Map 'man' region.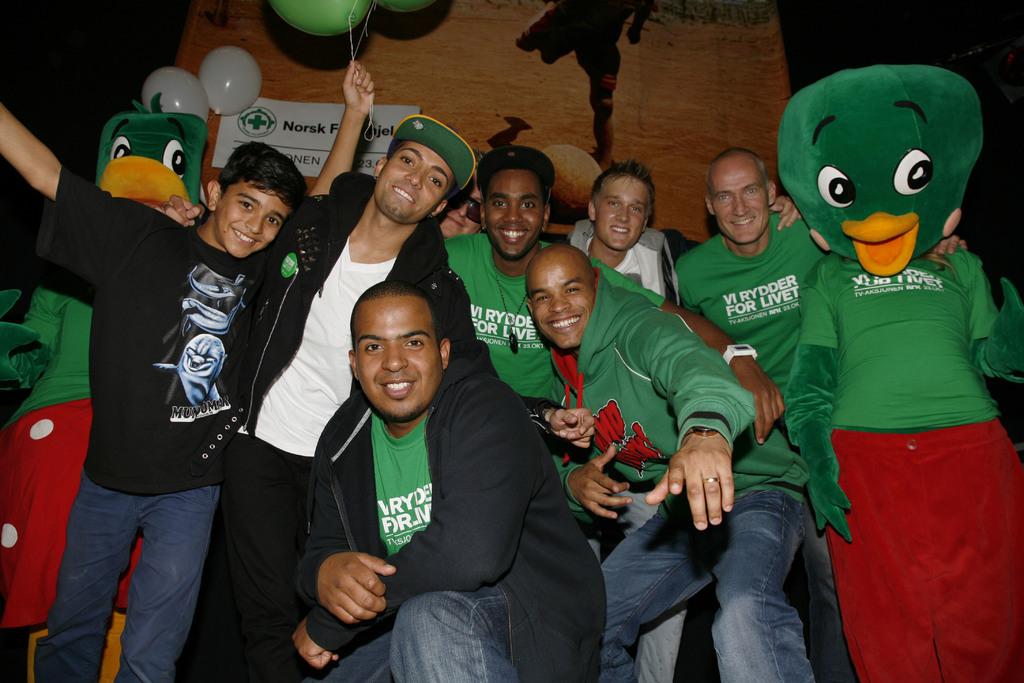
Mapped to 444,144,787,413.
